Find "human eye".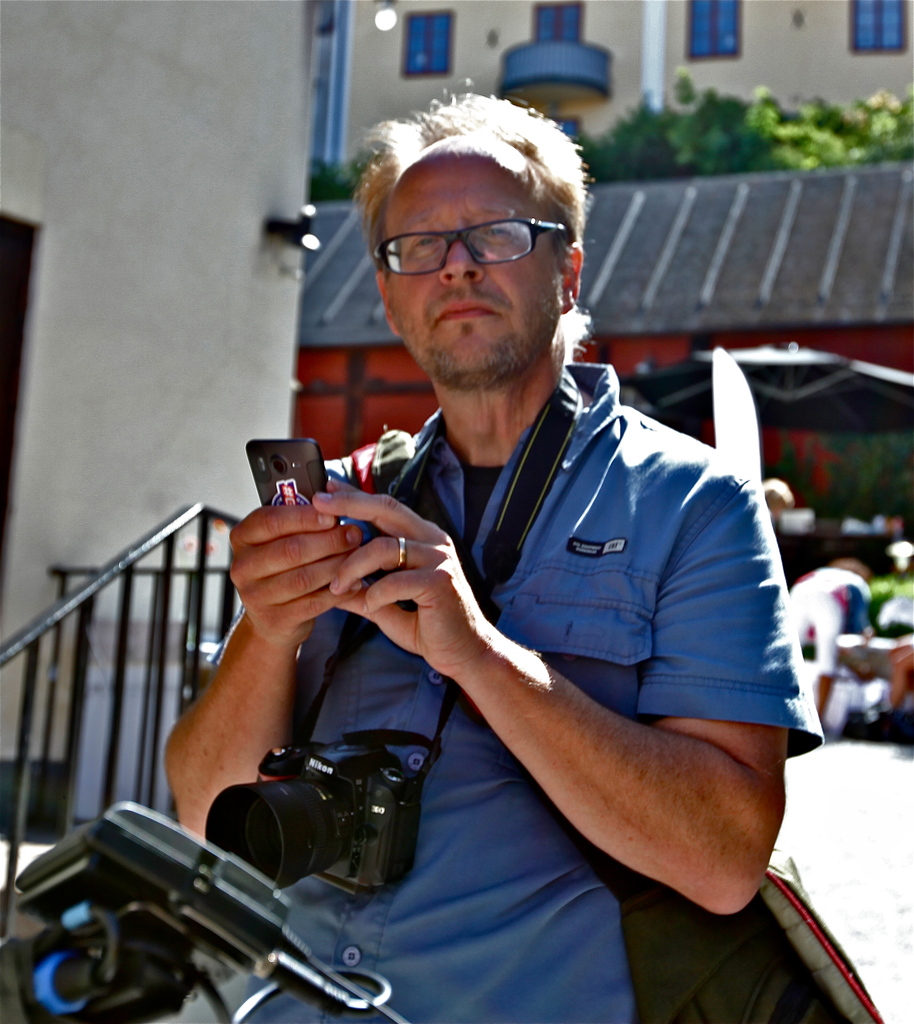
bbox=[411, 231, 441, 252].
